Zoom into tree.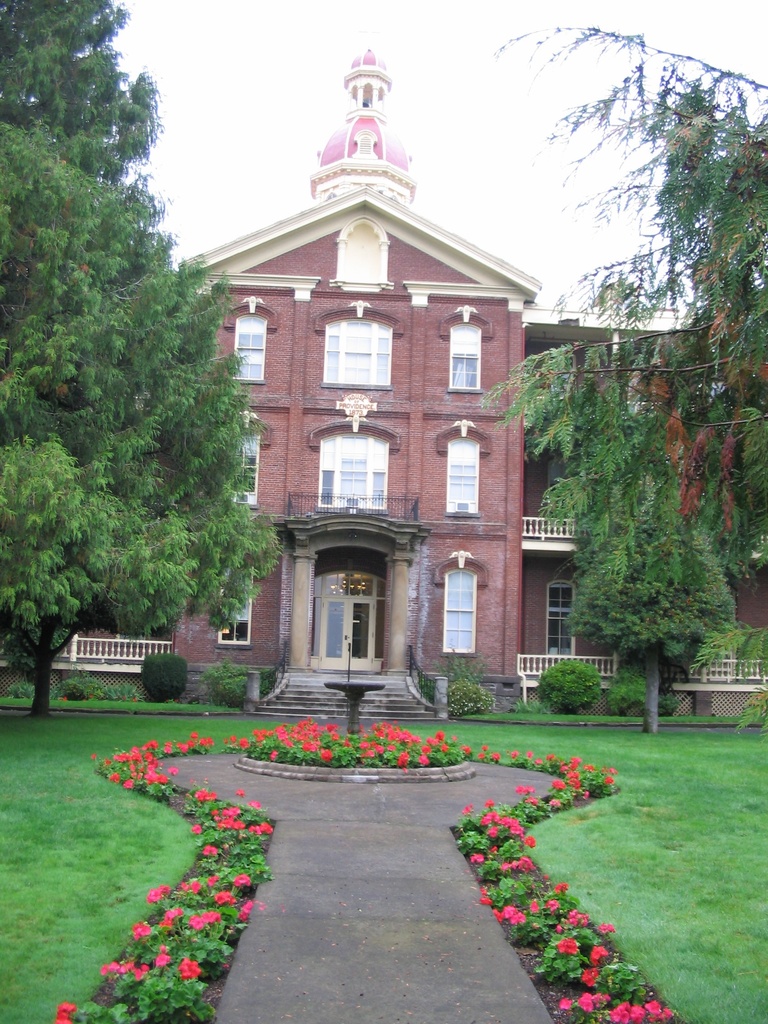
Zoom target: l=482, t=26, r=767, b=588.
